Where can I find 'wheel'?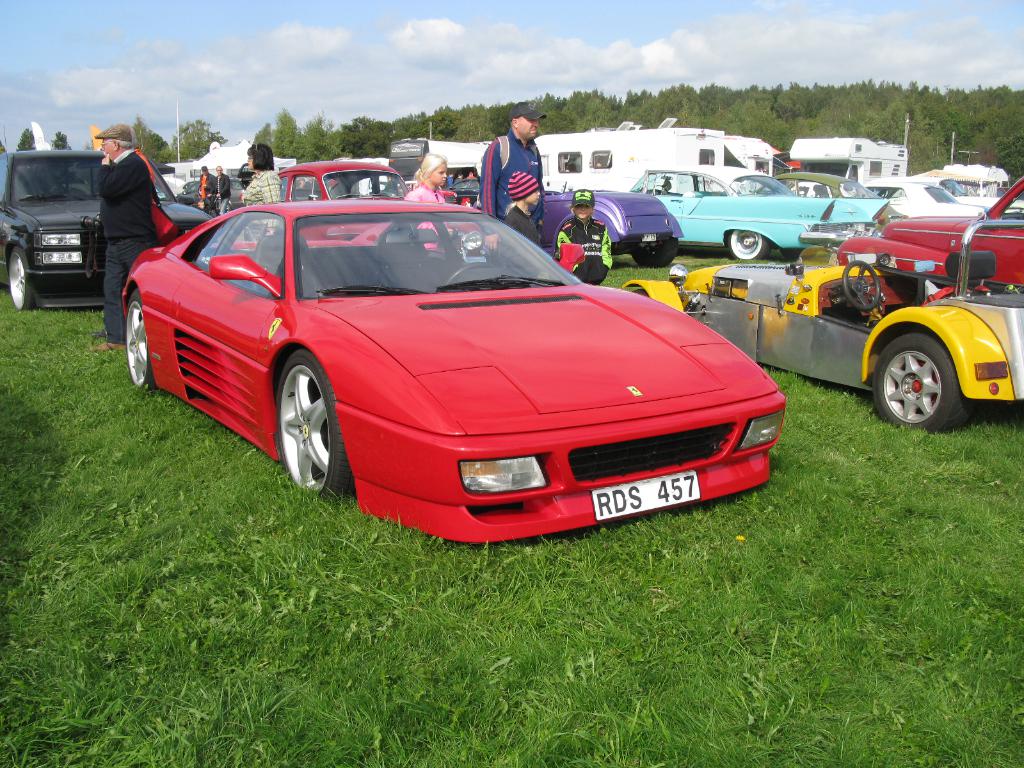
You can find it at <bbox>872, 338, 964, 428</bbox>.
